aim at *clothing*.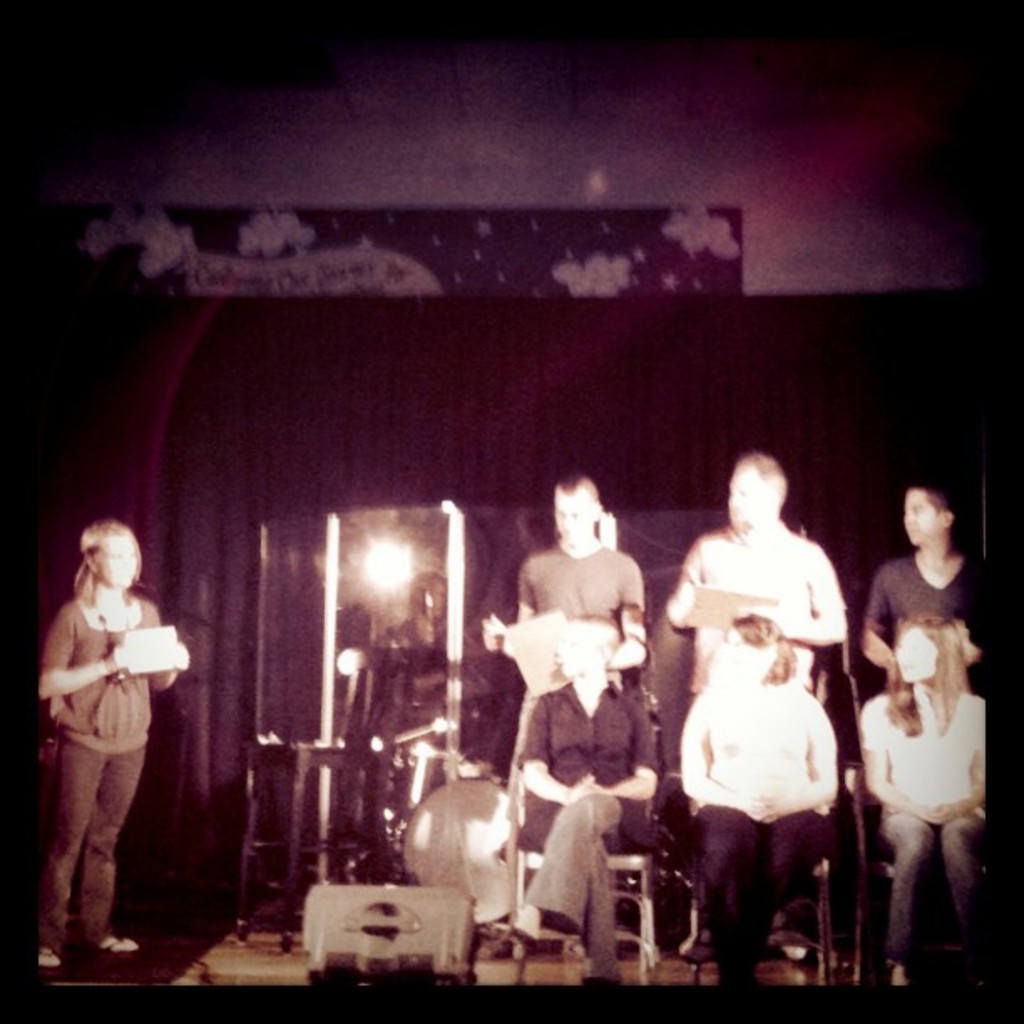
Aimed at <region>519, 540, 646, 622</region>.
